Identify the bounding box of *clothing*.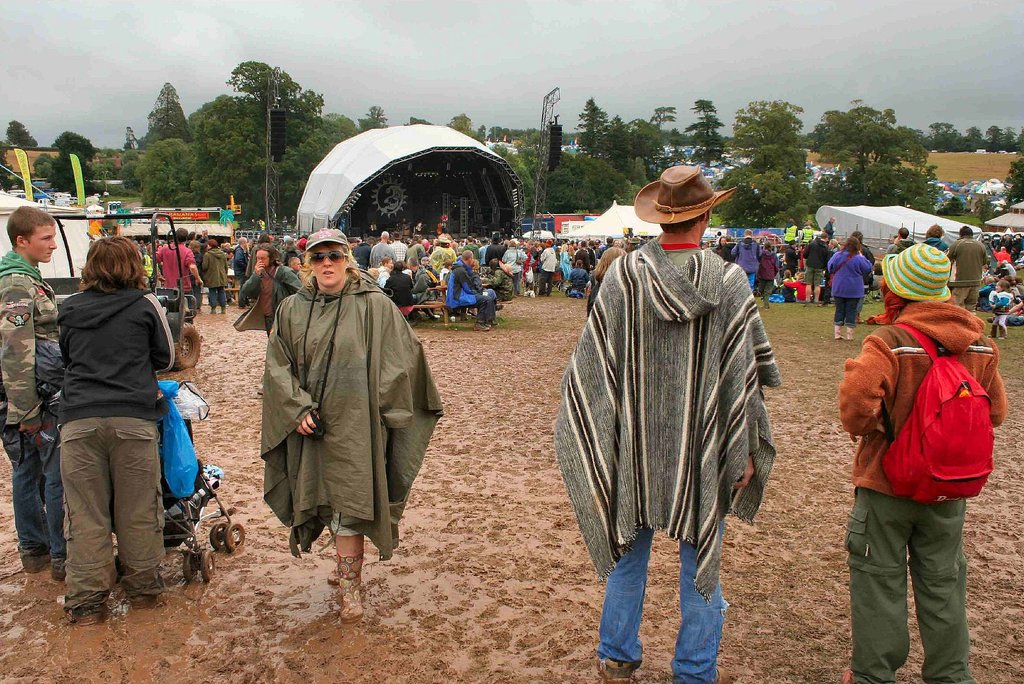
bbox=(442, 260, 500, 331).
